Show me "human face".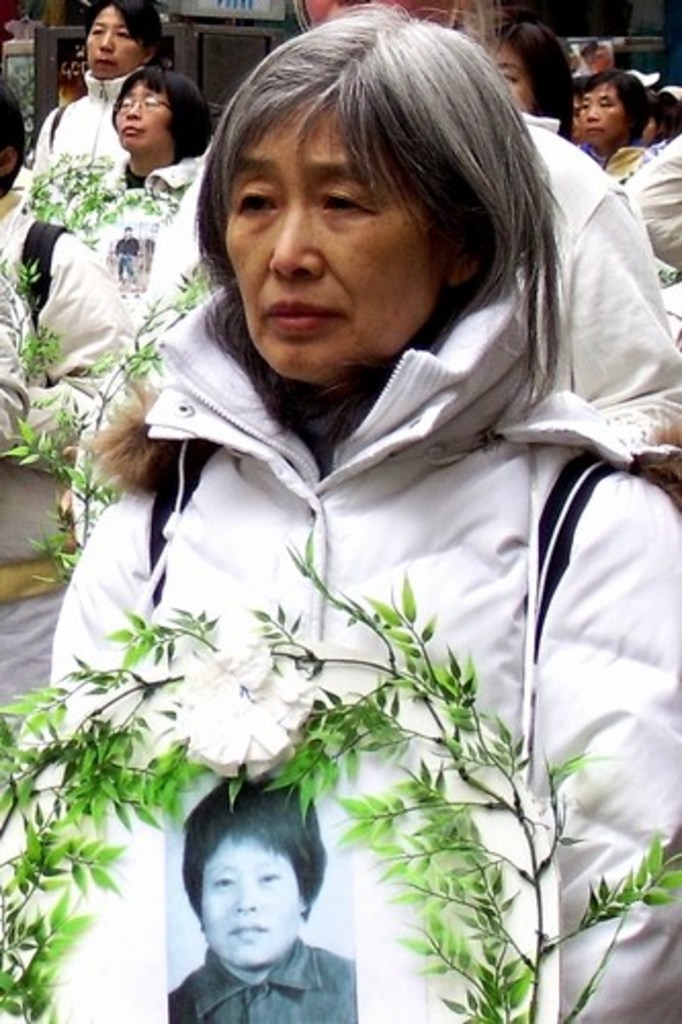
"human face" is here: left=205, top=844, right=301, bottom=969.
